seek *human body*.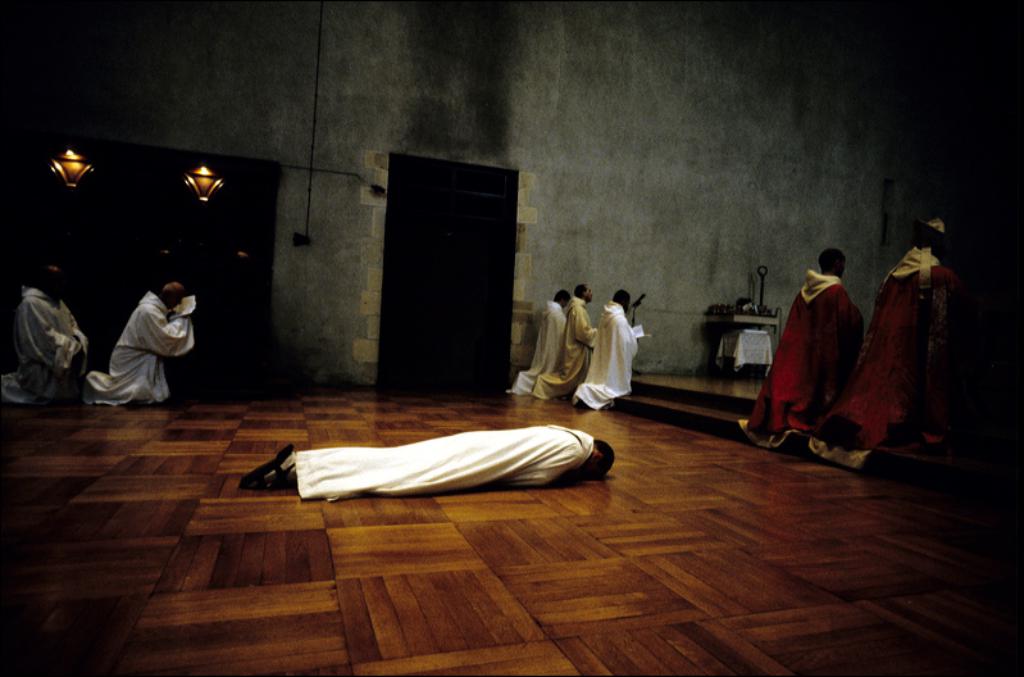
(0,287,85,392).
